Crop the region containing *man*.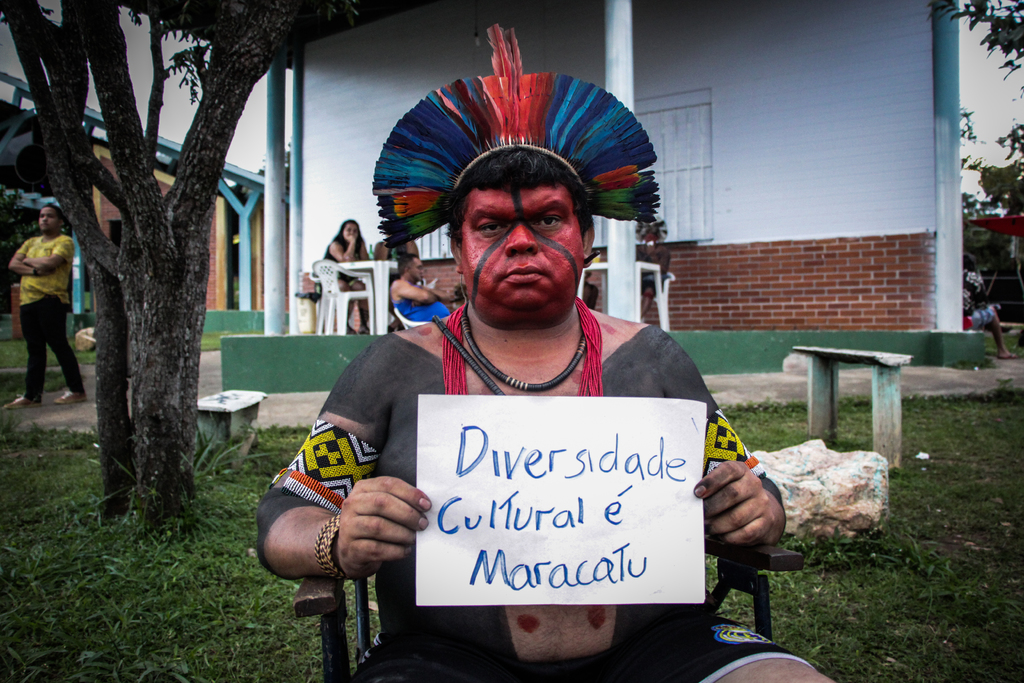
Crop region: pyautogui.locateOnScreen(271, 86, 771, 659).
